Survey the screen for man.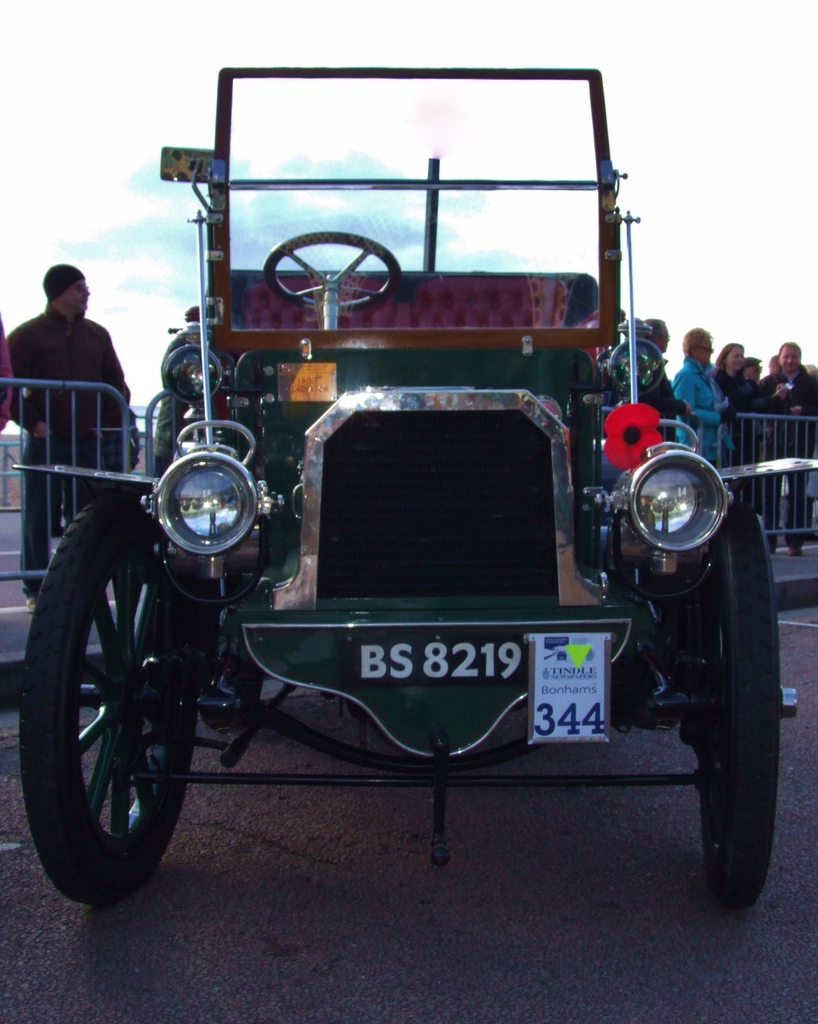
Survey found: [x1=757, y1=341, x2=817, y2=553].
